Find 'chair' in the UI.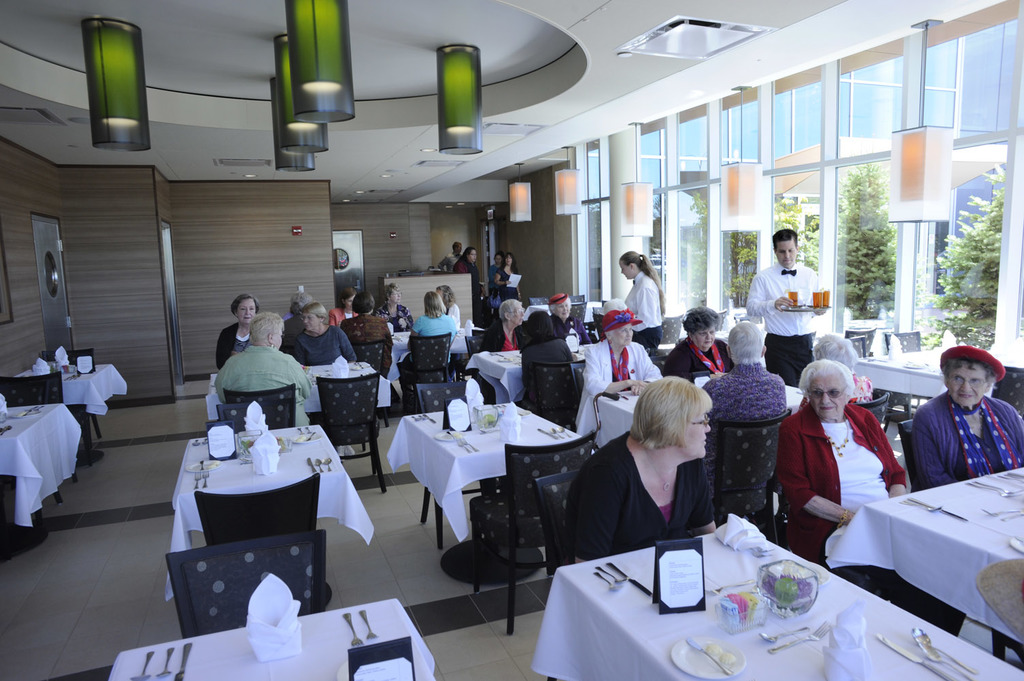
UI element at 993, 364, 1023, 418.
